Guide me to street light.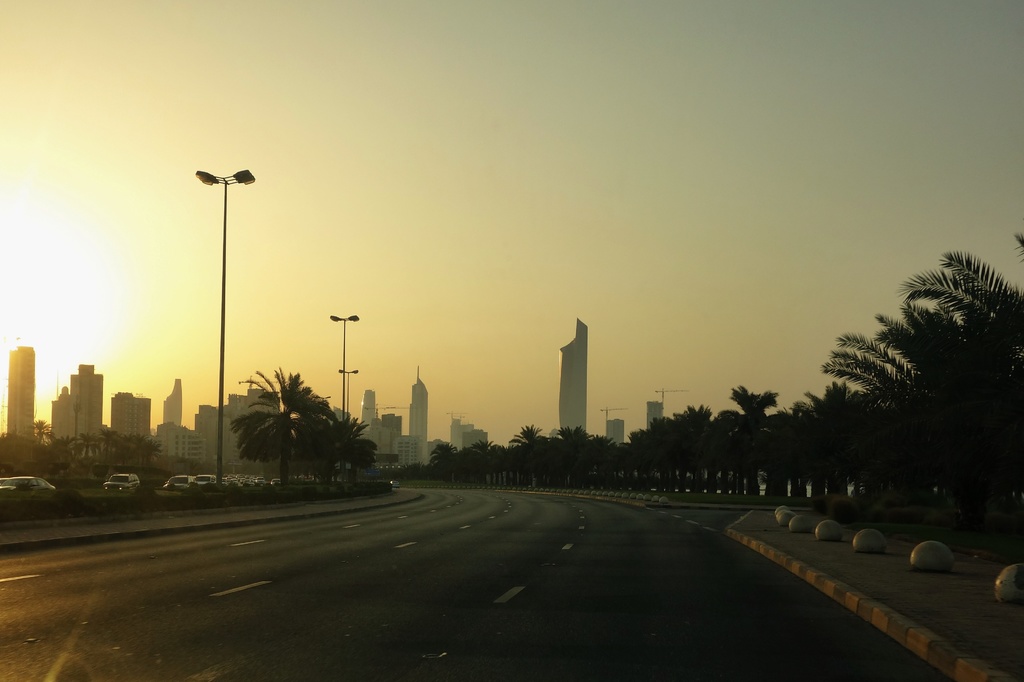
Guidance: (326, 305, 365, 432).
